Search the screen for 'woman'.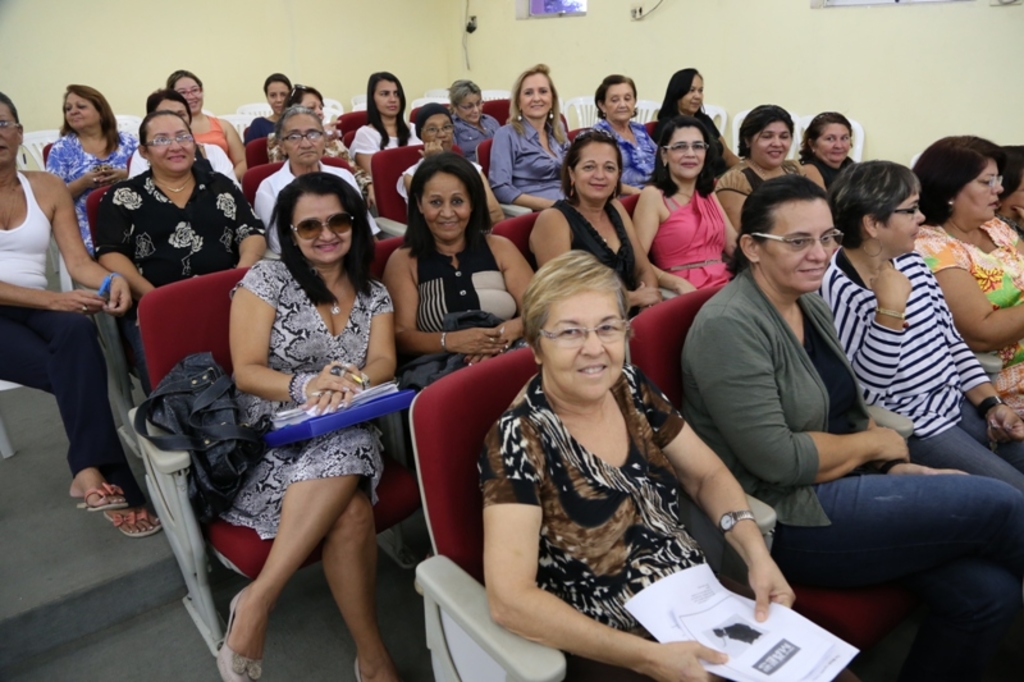
Found at 92:104:269:397.
